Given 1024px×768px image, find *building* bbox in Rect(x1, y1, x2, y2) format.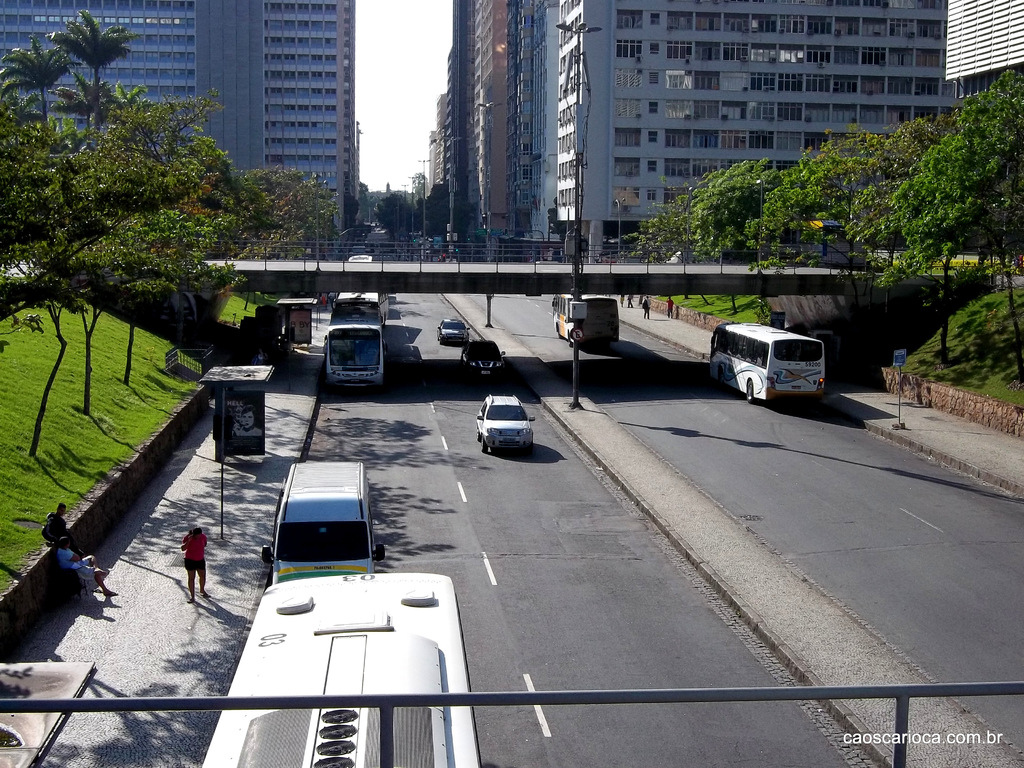
Rect(429, 0, 1023, 260).
